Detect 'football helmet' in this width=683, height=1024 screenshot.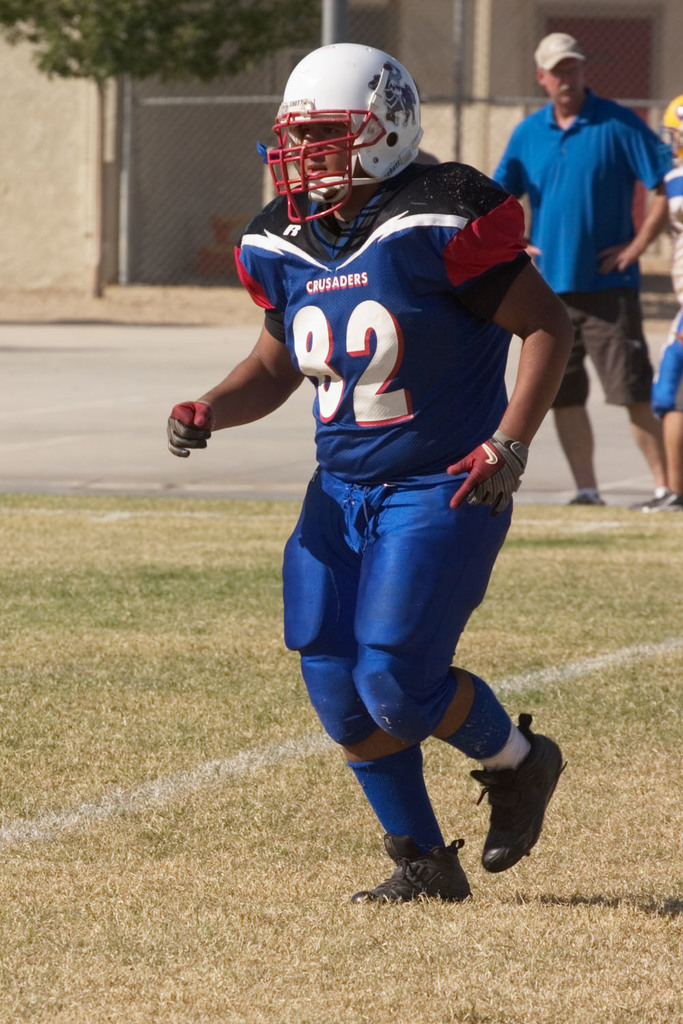
Detection: Rect(264, 34, 423, 223).
